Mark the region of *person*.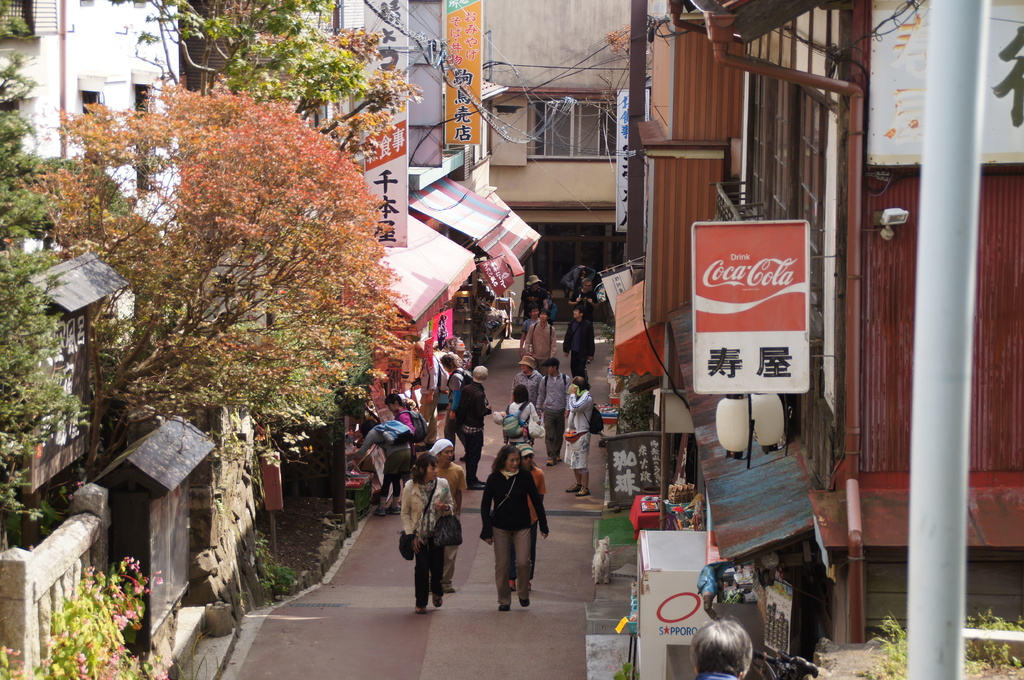
Region: 451/368/489/491.
